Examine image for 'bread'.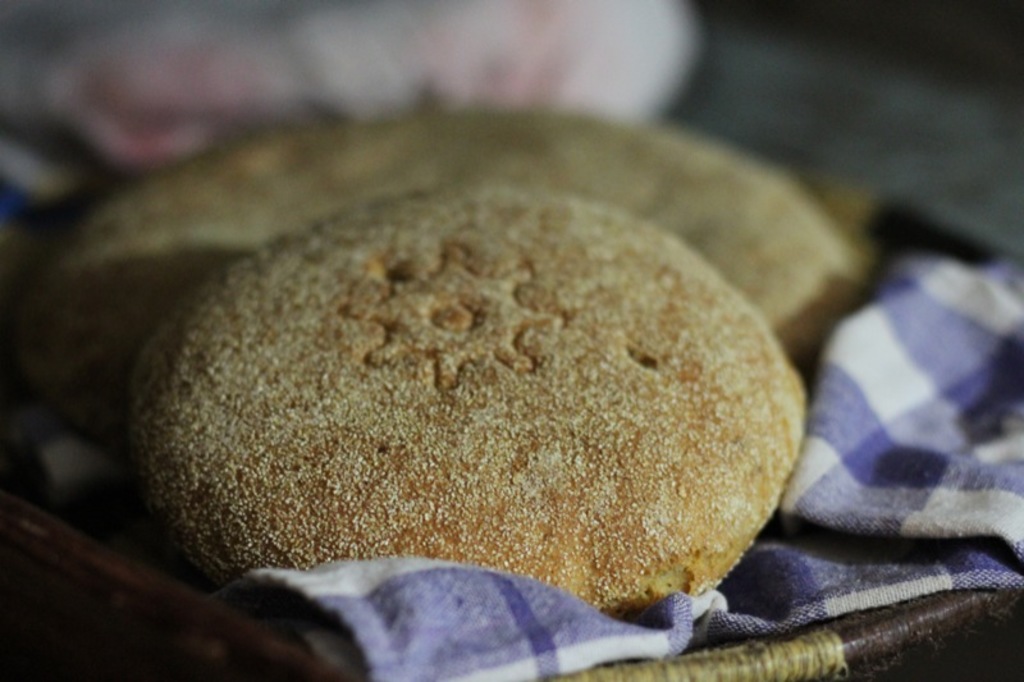
Examination result: pyautogui.locateOnScreen(156, 154, 827, 621).
